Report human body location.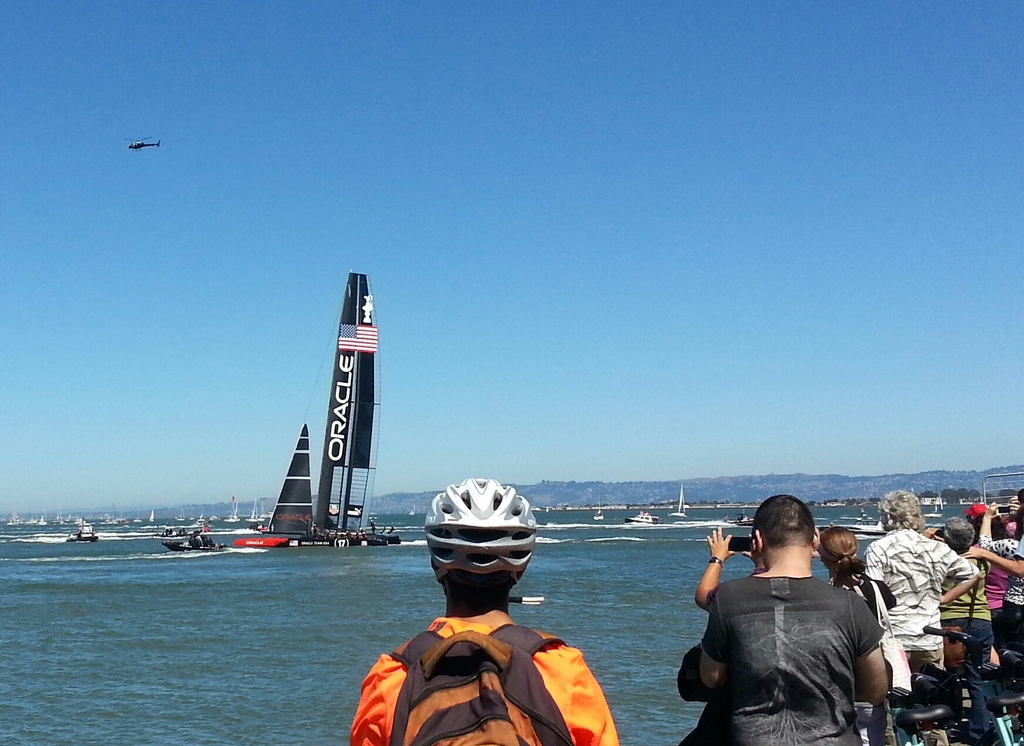
Report: select_region(824, 526, 906, 662).
